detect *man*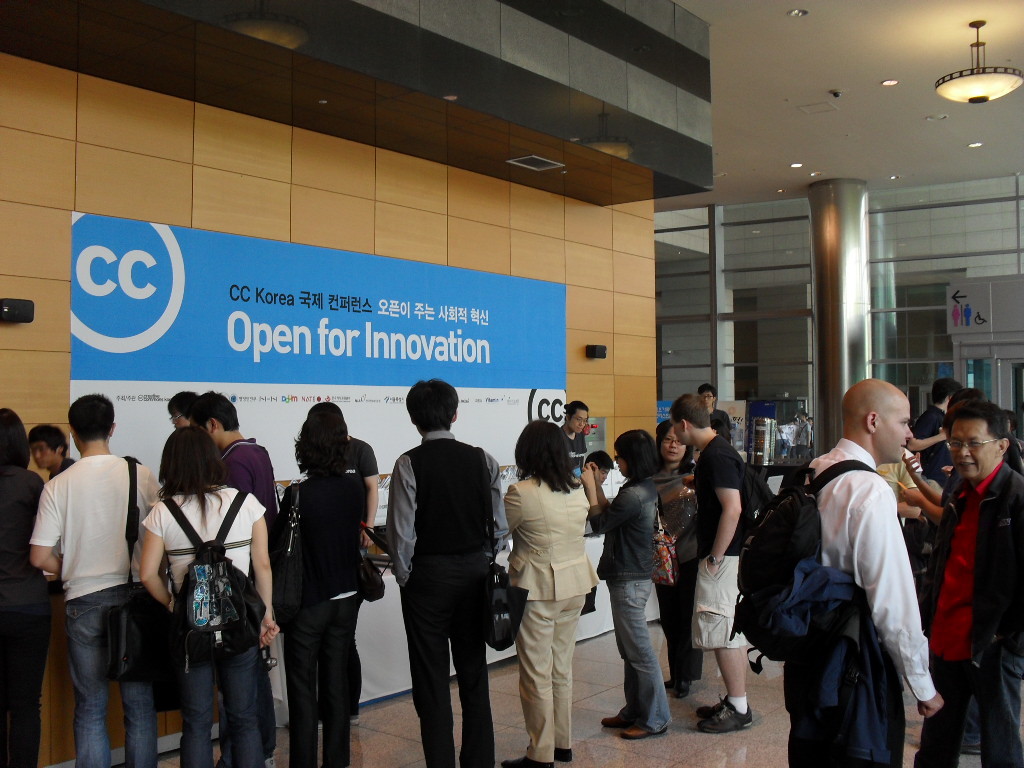
rect(189, 389, 280, 767)
